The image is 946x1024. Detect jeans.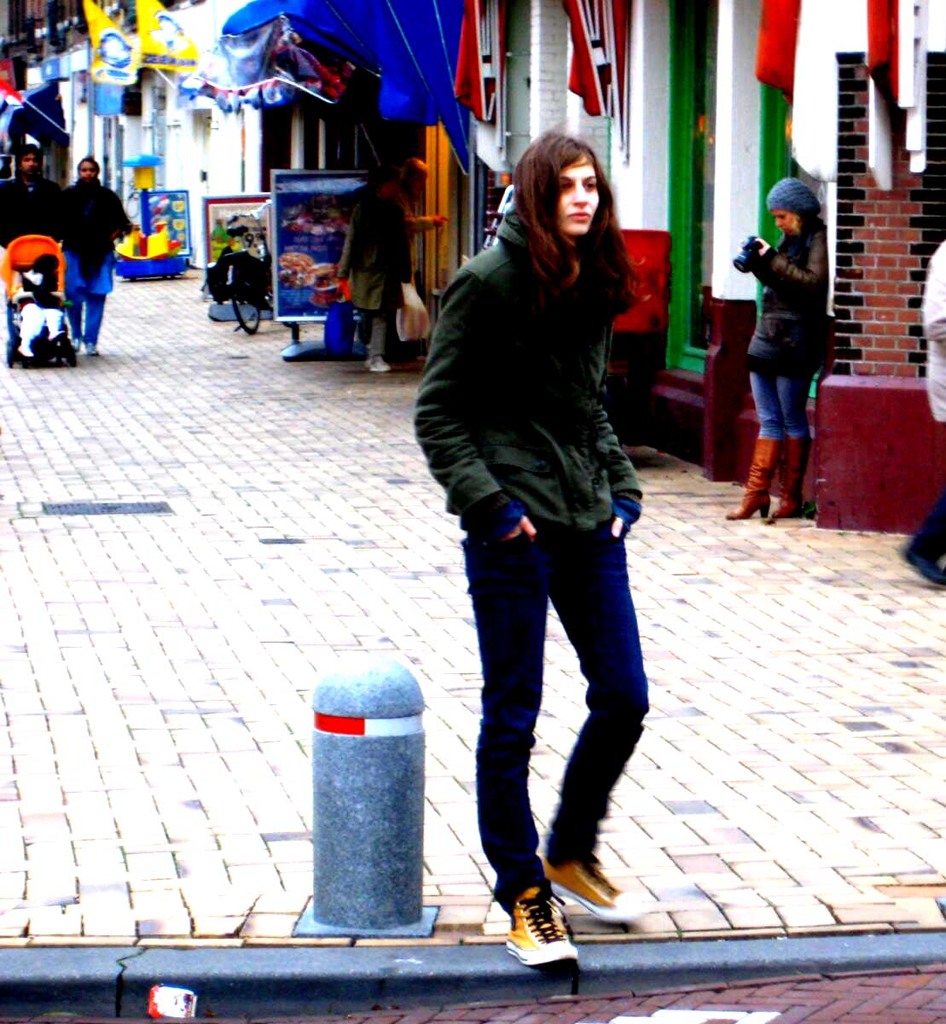
Detection: [736, 361, 816, 448].
